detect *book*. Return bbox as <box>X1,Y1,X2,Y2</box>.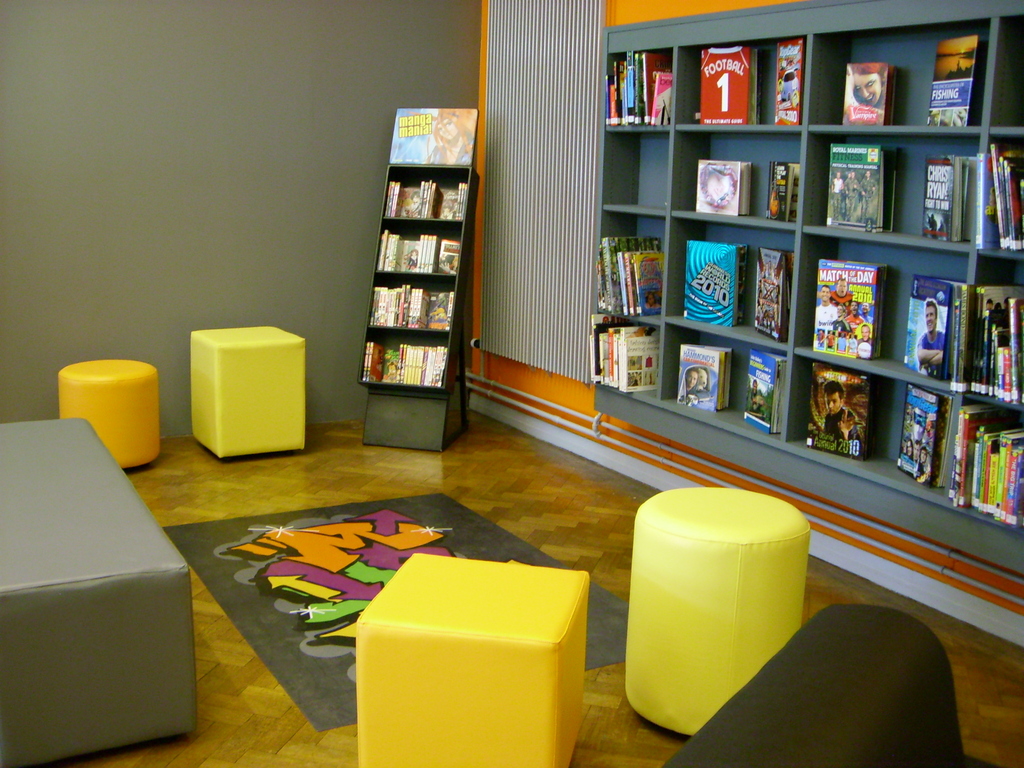
<box>675,344,732,412</box>.
